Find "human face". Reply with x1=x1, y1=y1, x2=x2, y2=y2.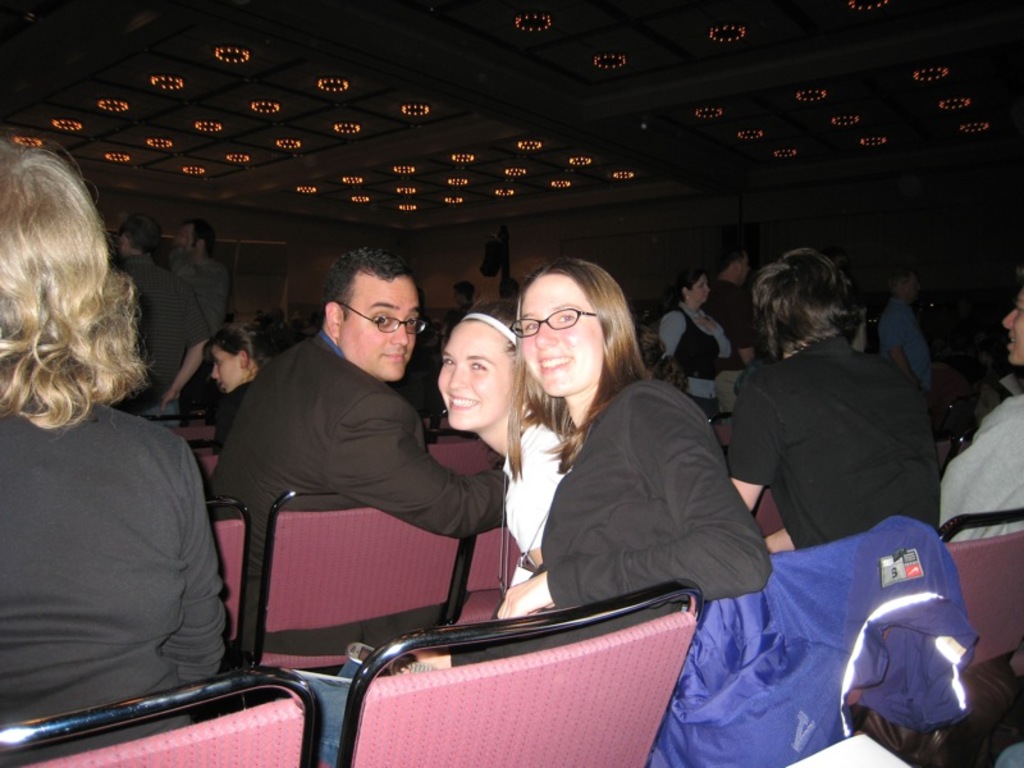
x1=212, y1=347, x2=241, y2=393.
